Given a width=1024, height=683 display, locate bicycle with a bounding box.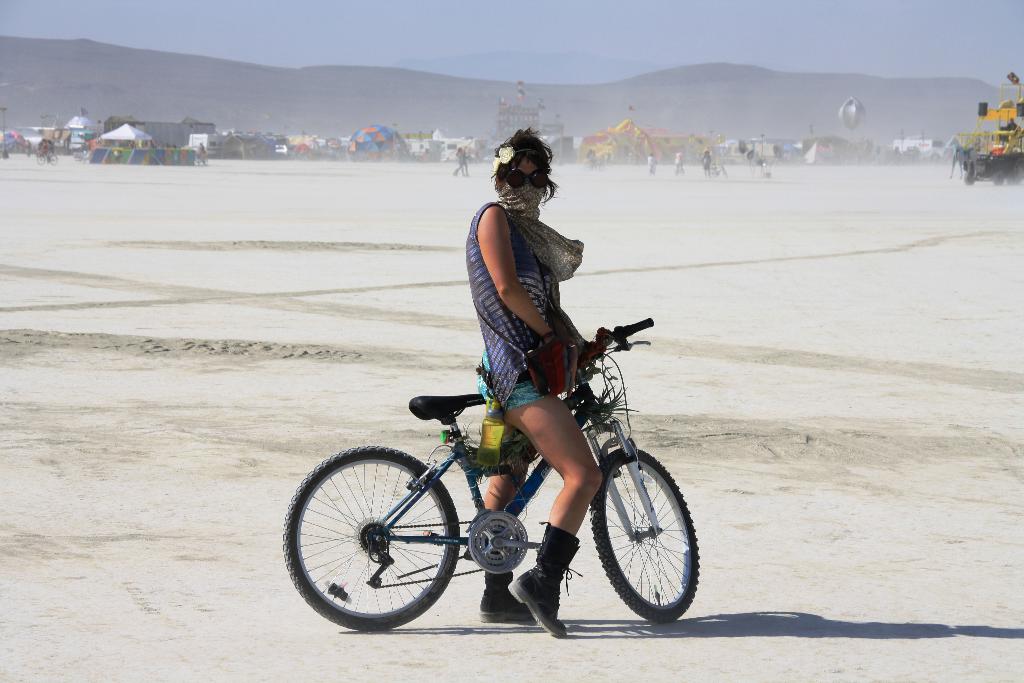
Located: rect(647, 165, 655, 173).
